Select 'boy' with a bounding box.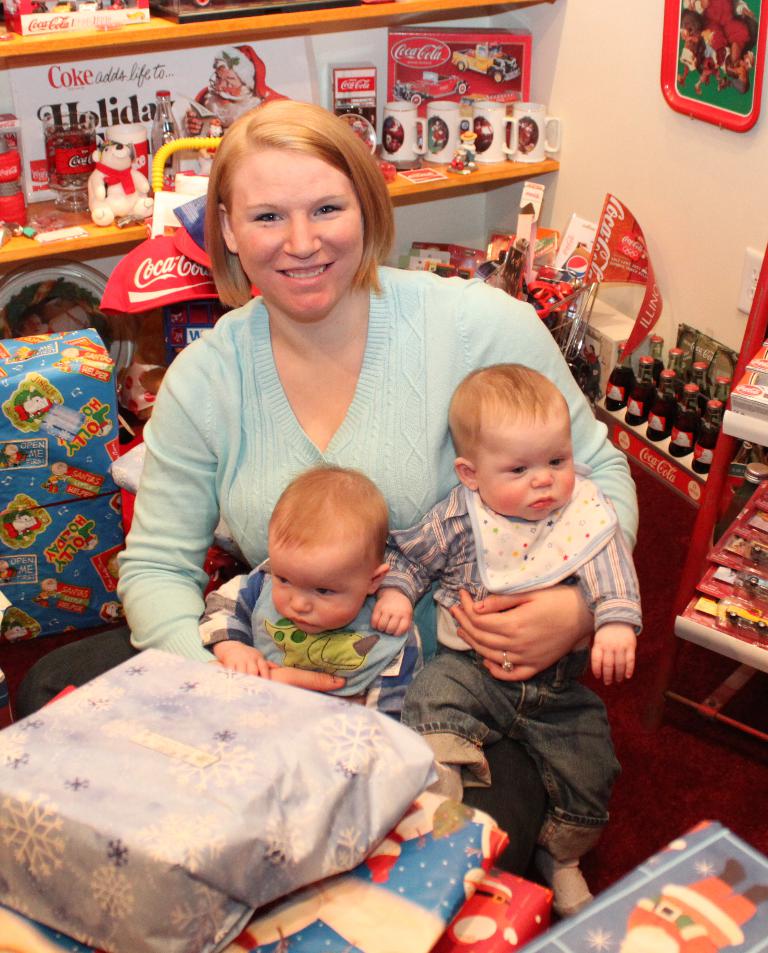
crop(194, 461, 424, 727).
